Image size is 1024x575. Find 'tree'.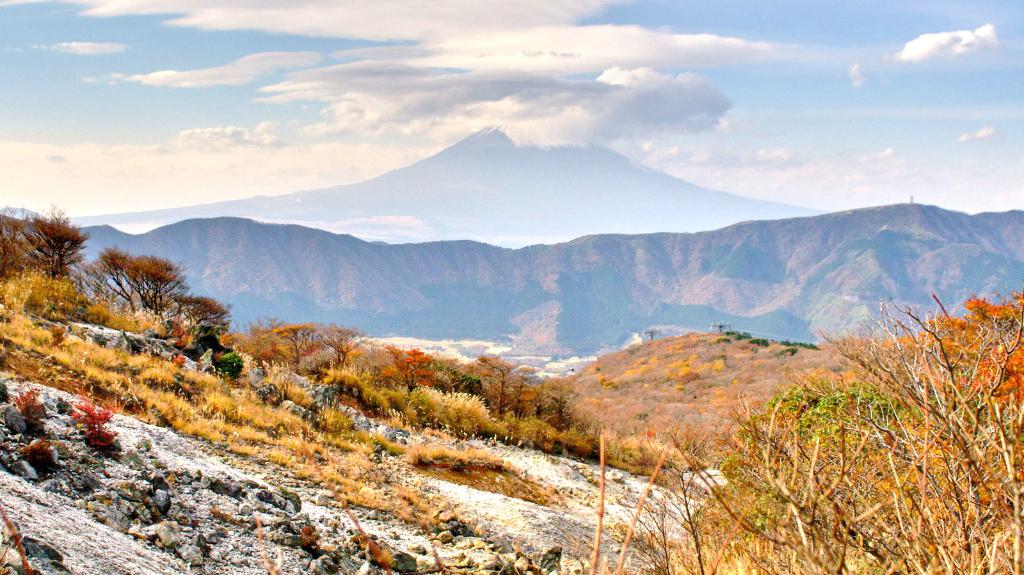
BBox(230, 313, 361, 401).
